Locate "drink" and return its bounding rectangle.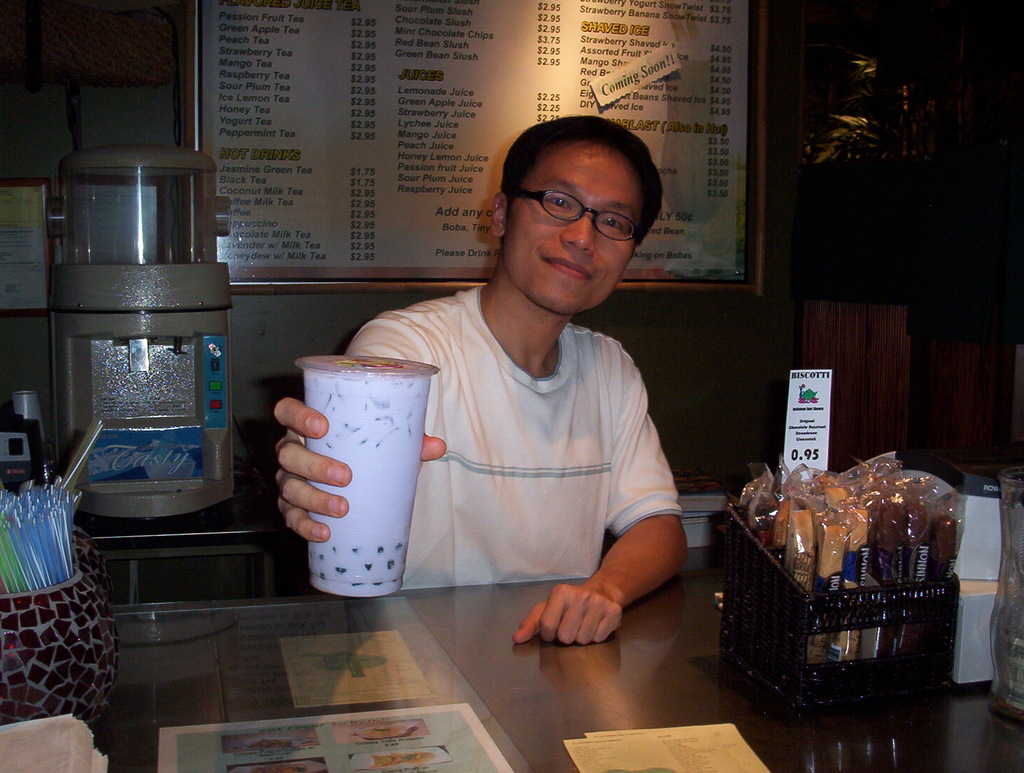
(250,349,394,585).
